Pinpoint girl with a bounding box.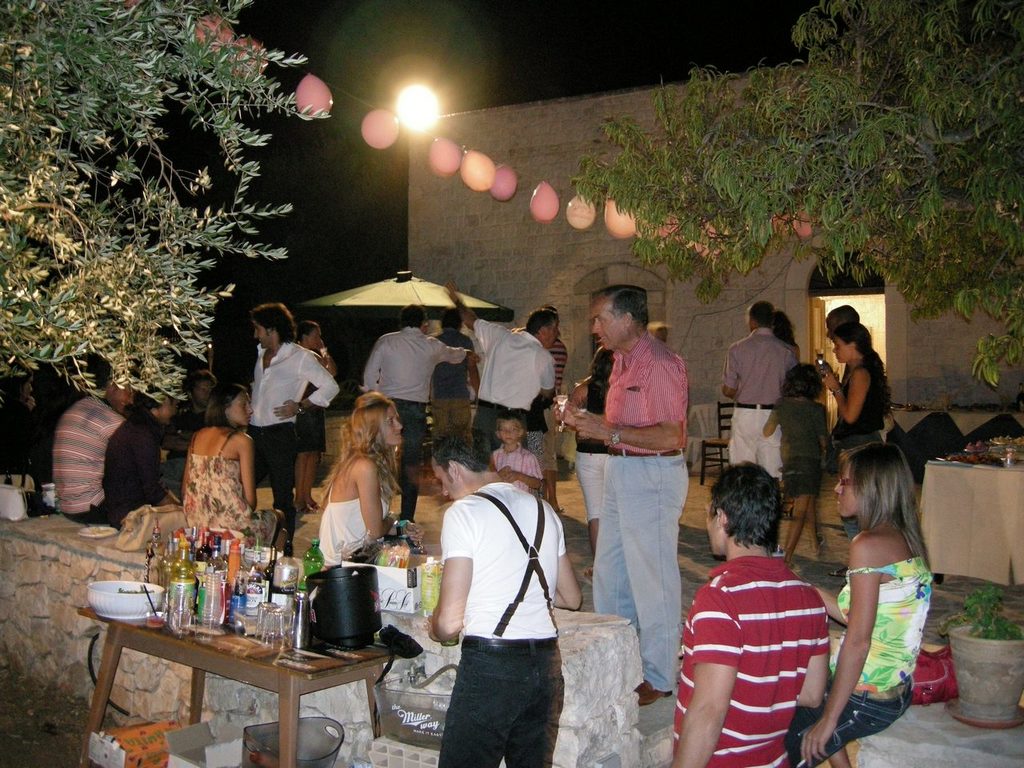
[left=798, top=450, right=926, bottom=767].
